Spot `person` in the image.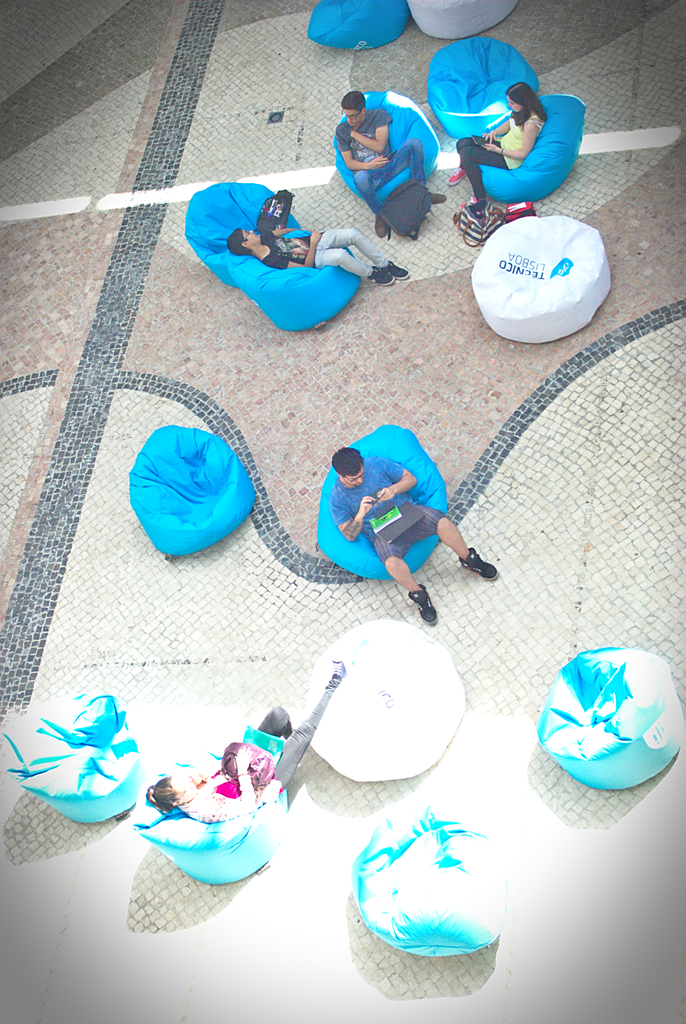
`person` found at box=[453, 80, 549, 230].
